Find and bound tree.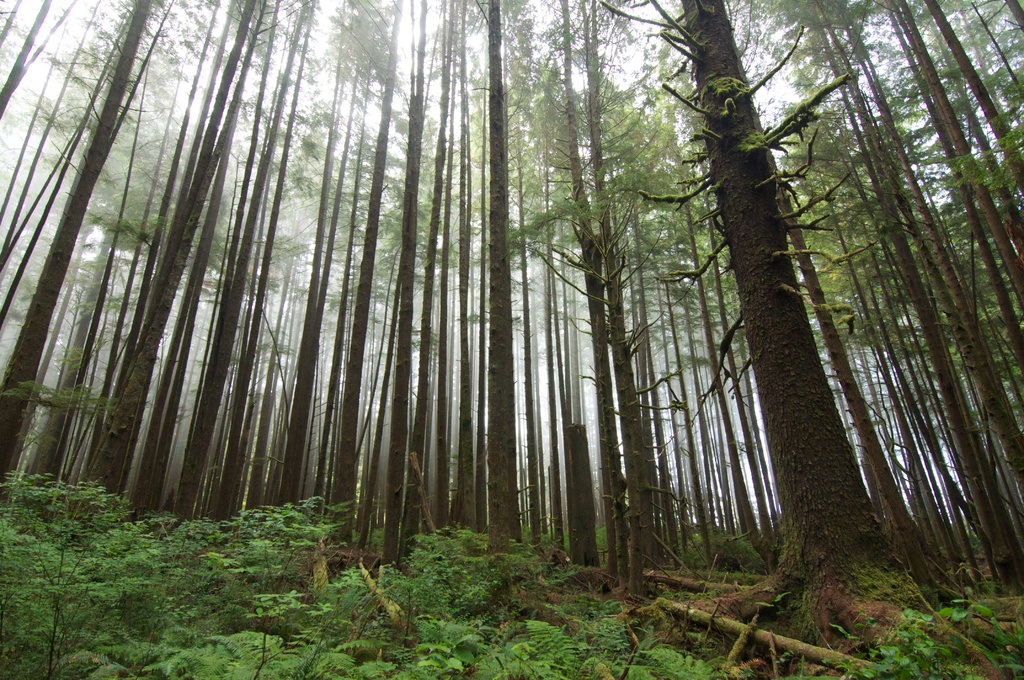
Bound: {"x1": 830, "y1": 0, "x2": 1023, "y2": 486}.
